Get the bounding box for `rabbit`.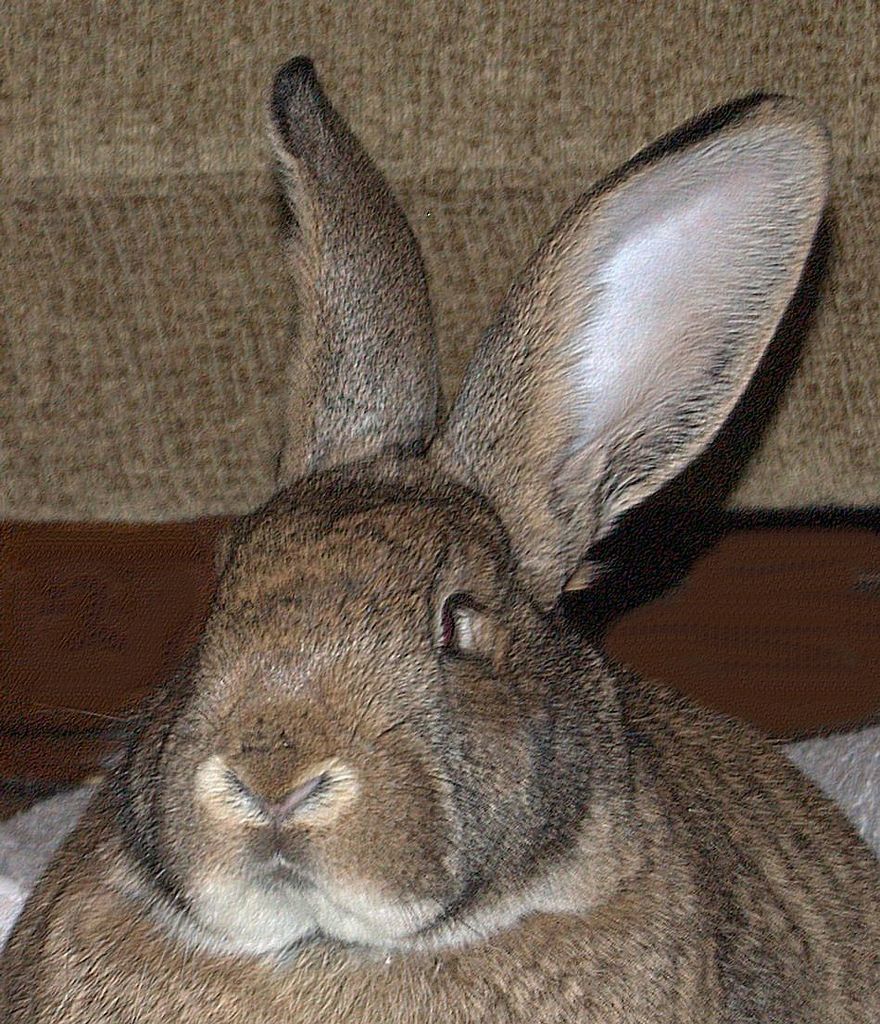
<bbox>0, 52, 879, 1023</bbox>.
